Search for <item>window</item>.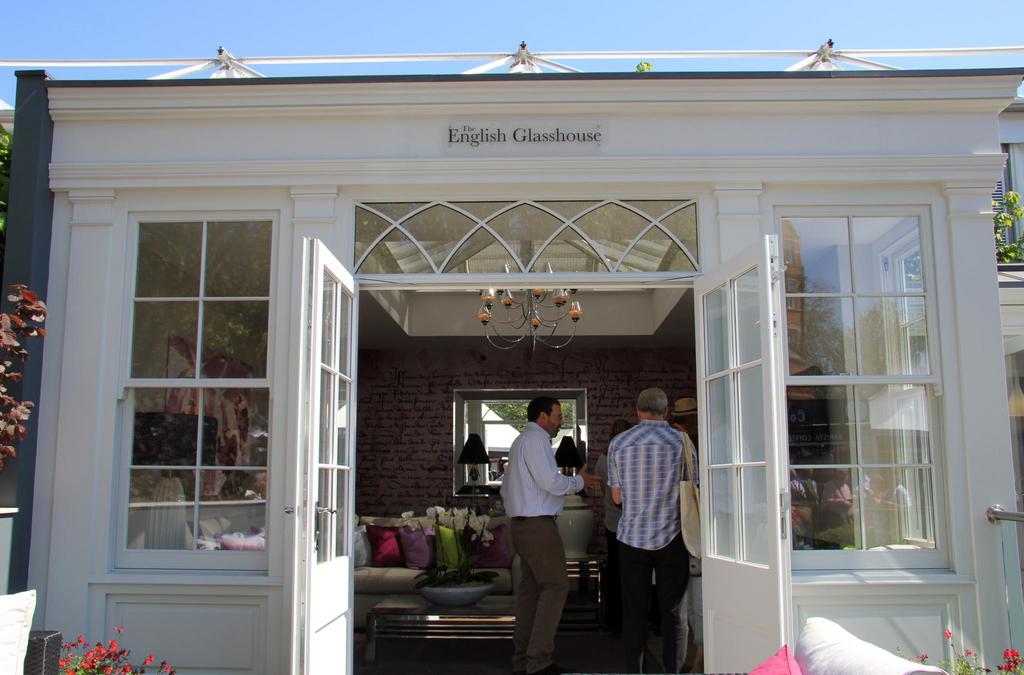
Found at 771:202:963:580.
